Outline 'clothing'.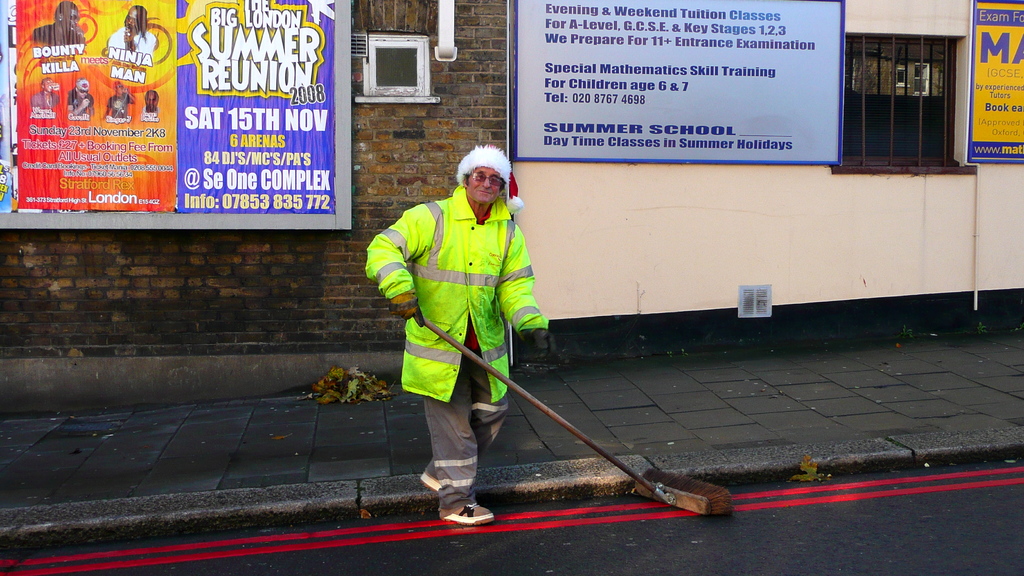
Outline: [68,86,92,115].
